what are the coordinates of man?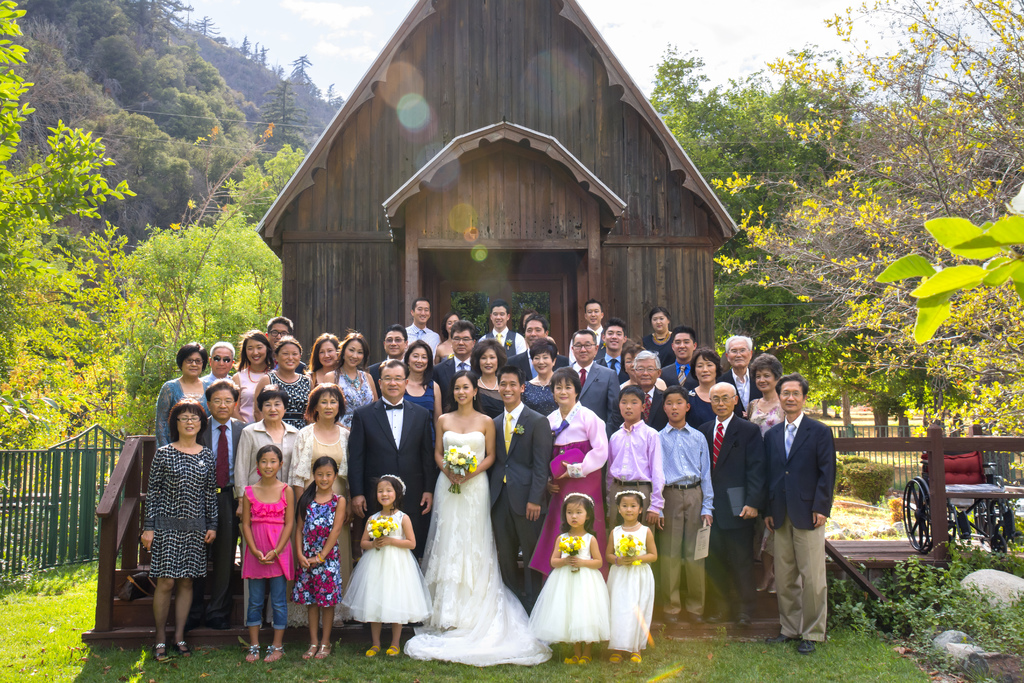
Rect(198, 378, 250, 629).
